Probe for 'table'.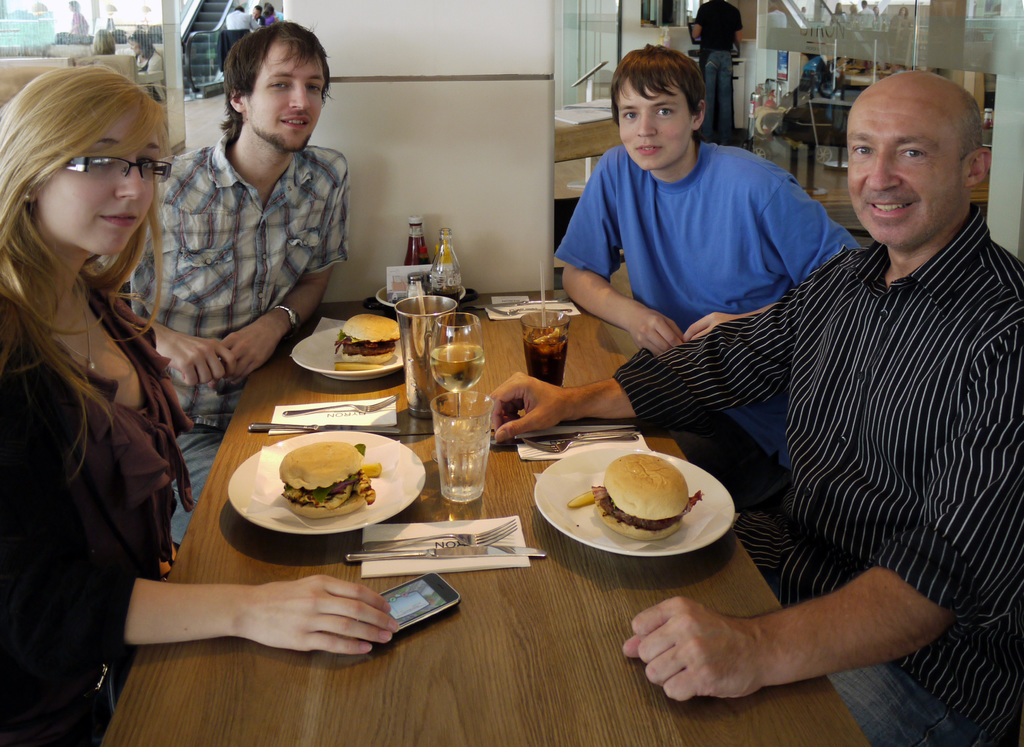
Probe result: [157, 239, 987, 746].
